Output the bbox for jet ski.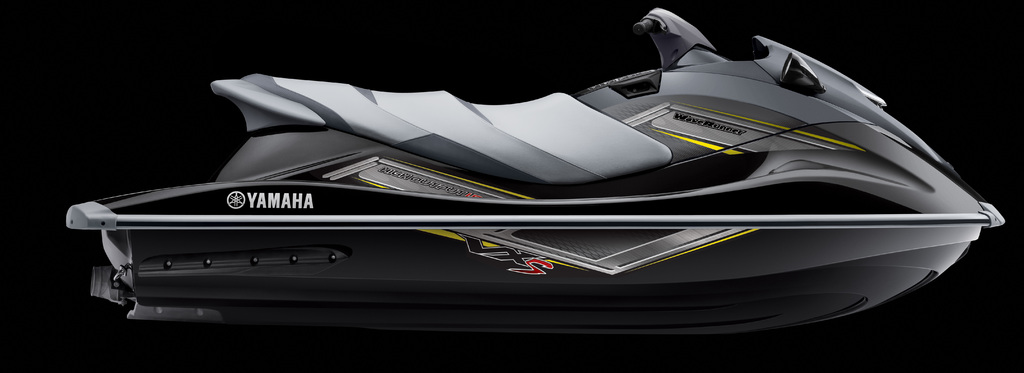
65:6:1007:342.
